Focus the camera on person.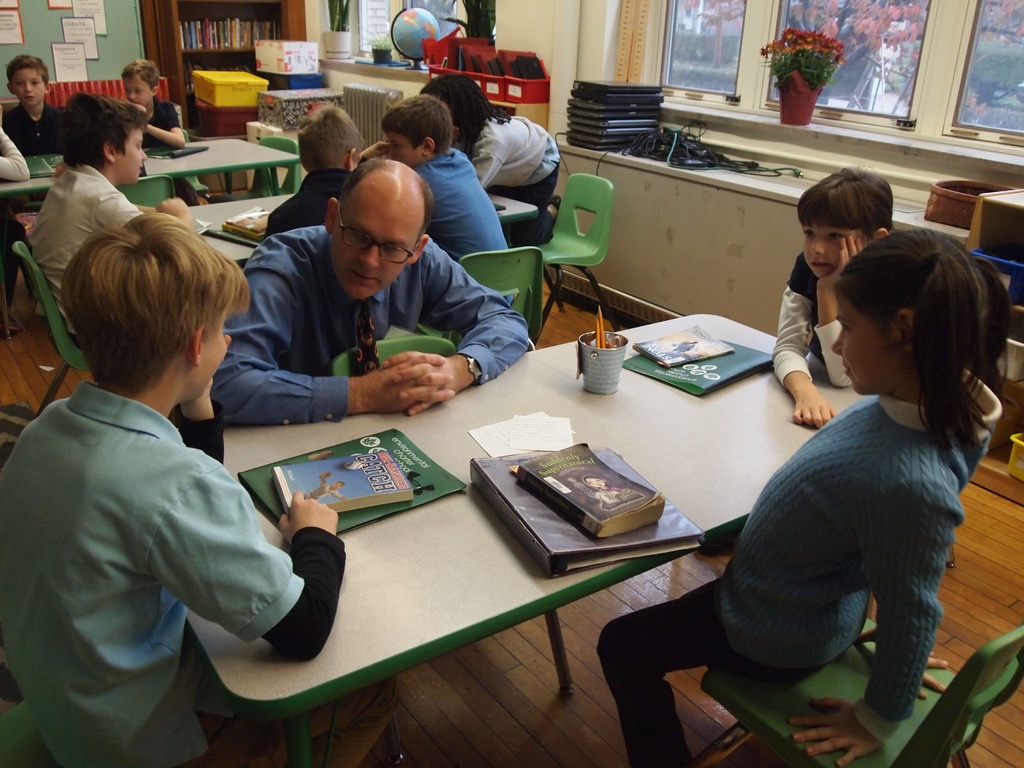
Focus region: (202,152,535,422).
